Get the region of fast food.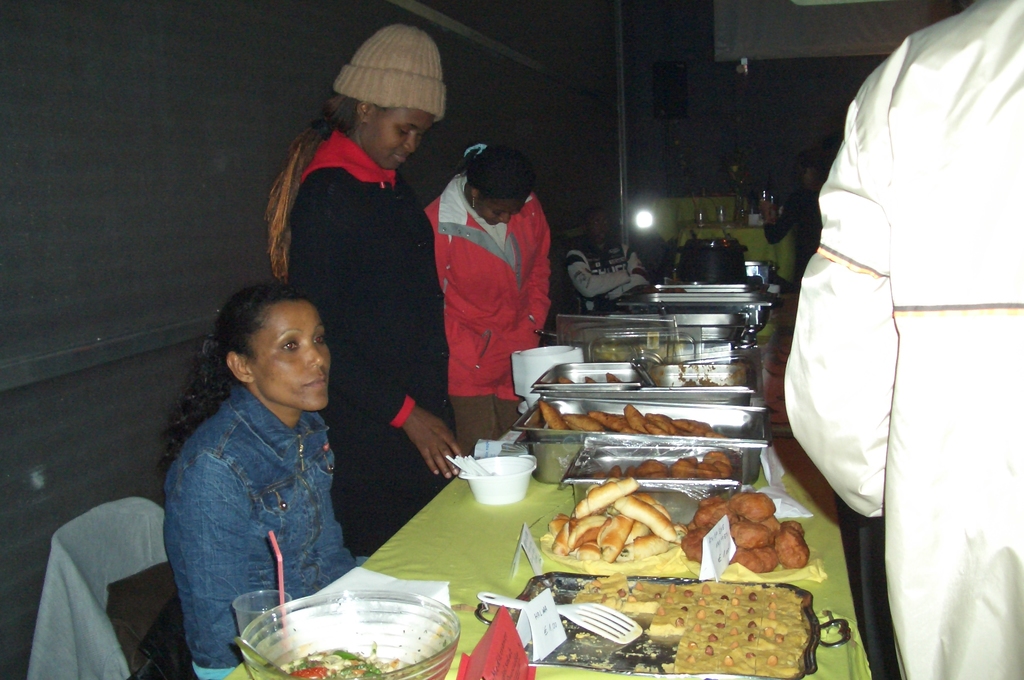
left=724, top=544, right=757, bottom=566.
